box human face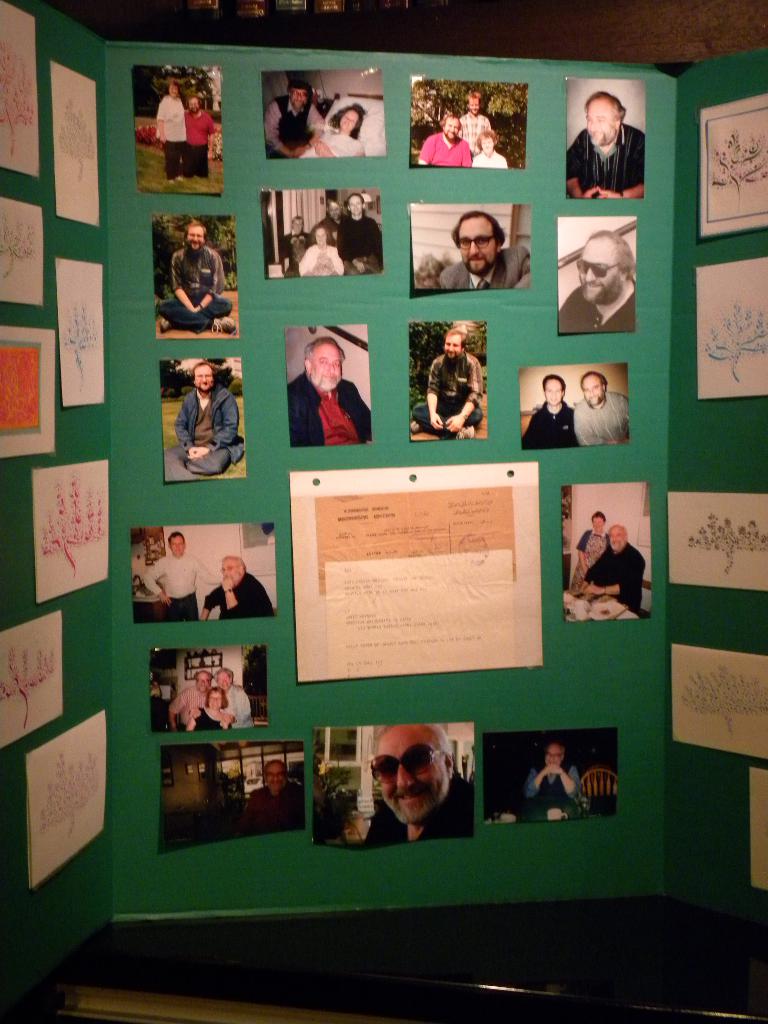
crop(447, 335, 464, 356)
